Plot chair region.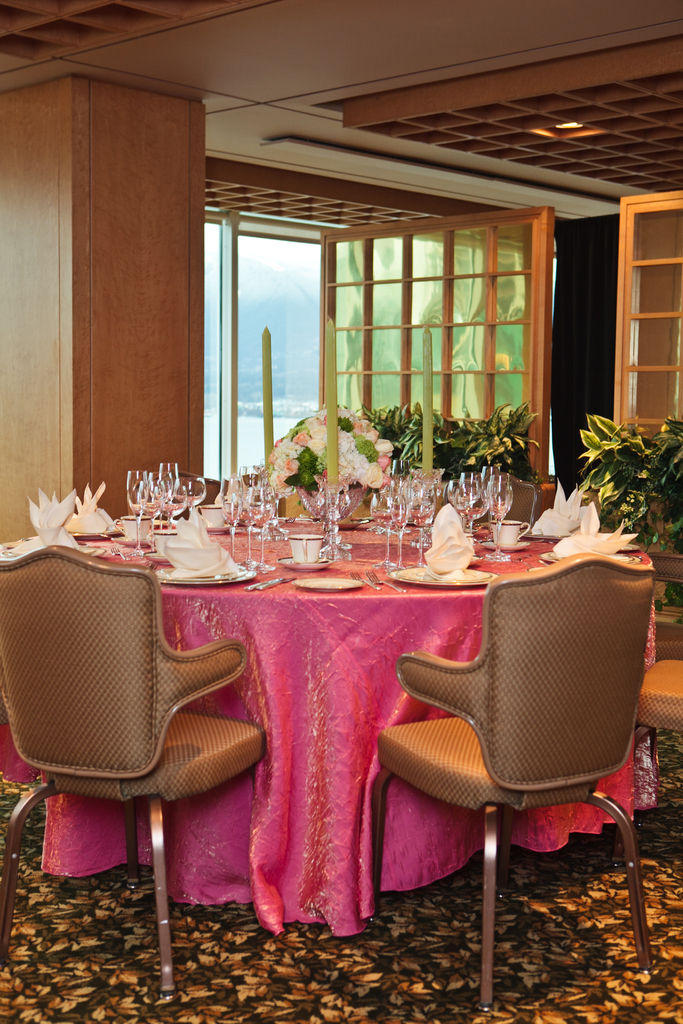
Plotted at bbox(374, 529, 664, 1005).
